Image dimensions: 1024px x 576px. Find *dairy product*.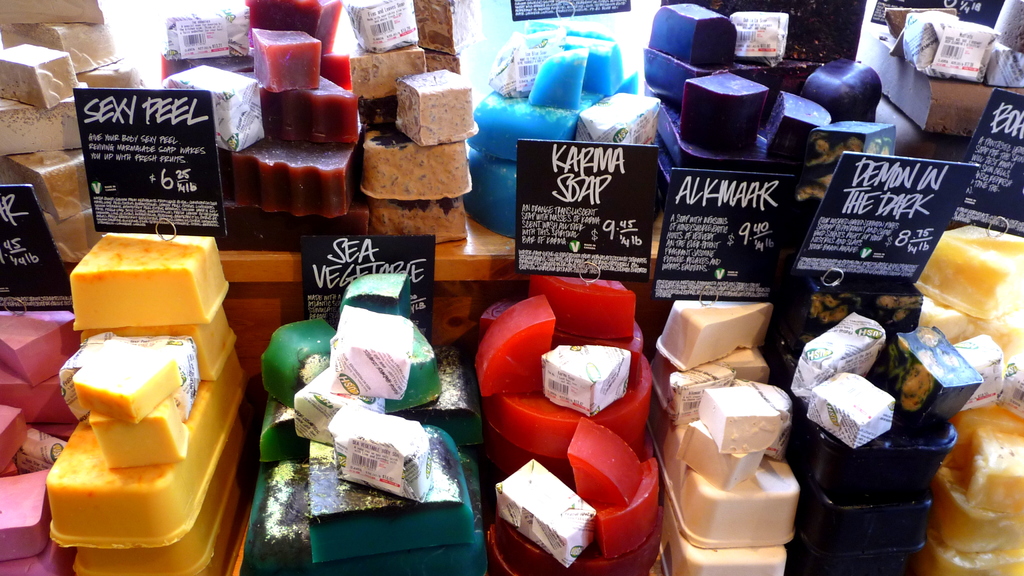
locate(0, 316, 74, 376).
